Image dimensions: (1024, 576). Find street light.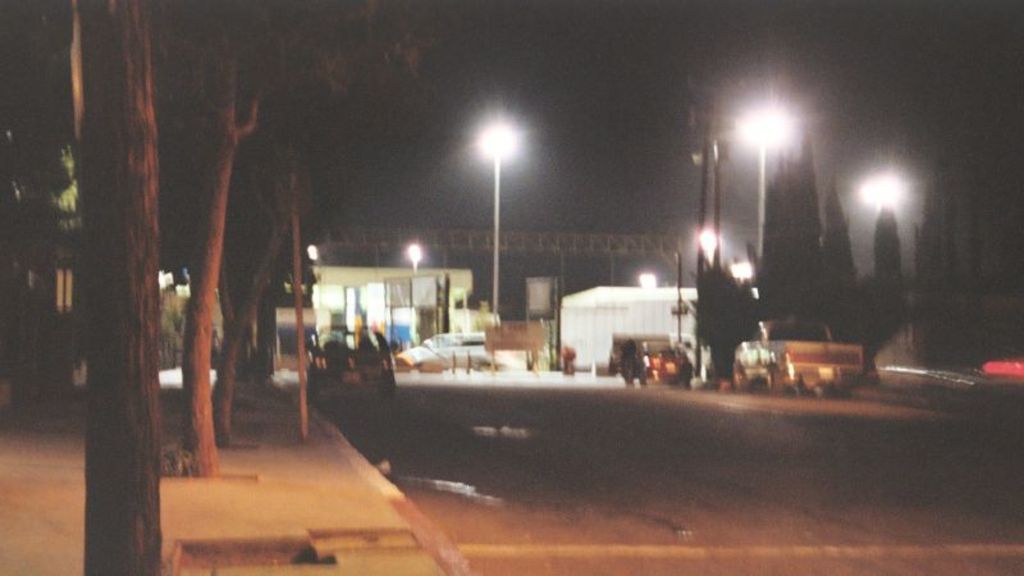
[left=474, top=120, right=531, bottom=317].
